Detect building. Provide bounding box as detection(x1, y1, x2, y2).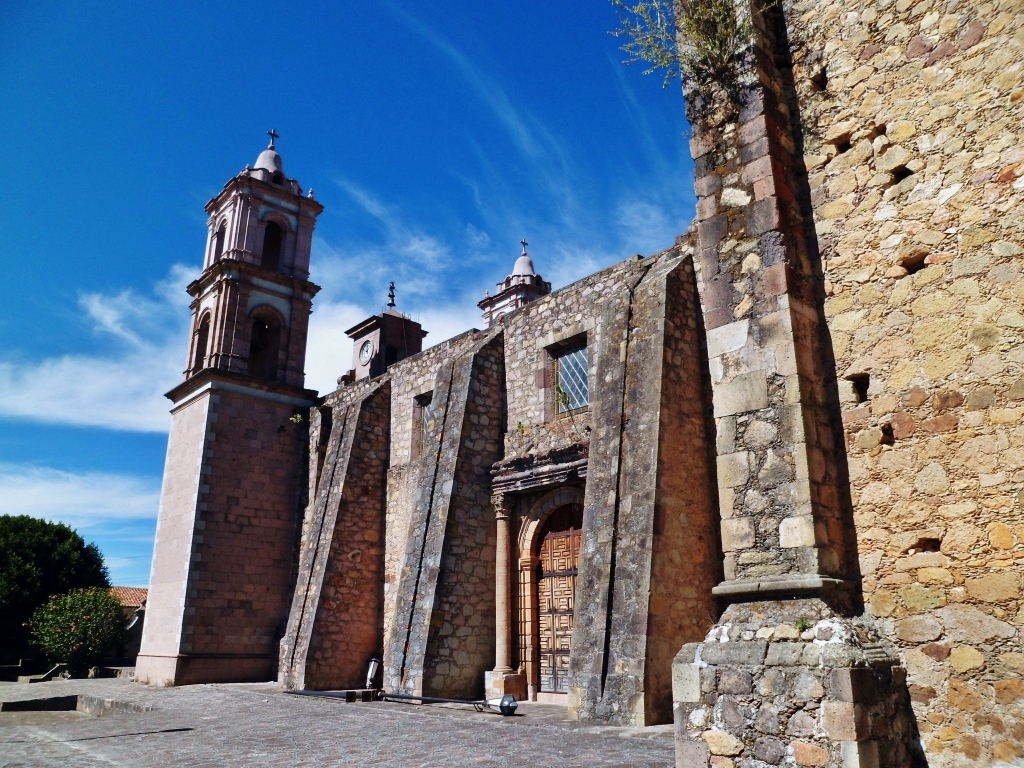
detection(125, 0, 1023, 767).
